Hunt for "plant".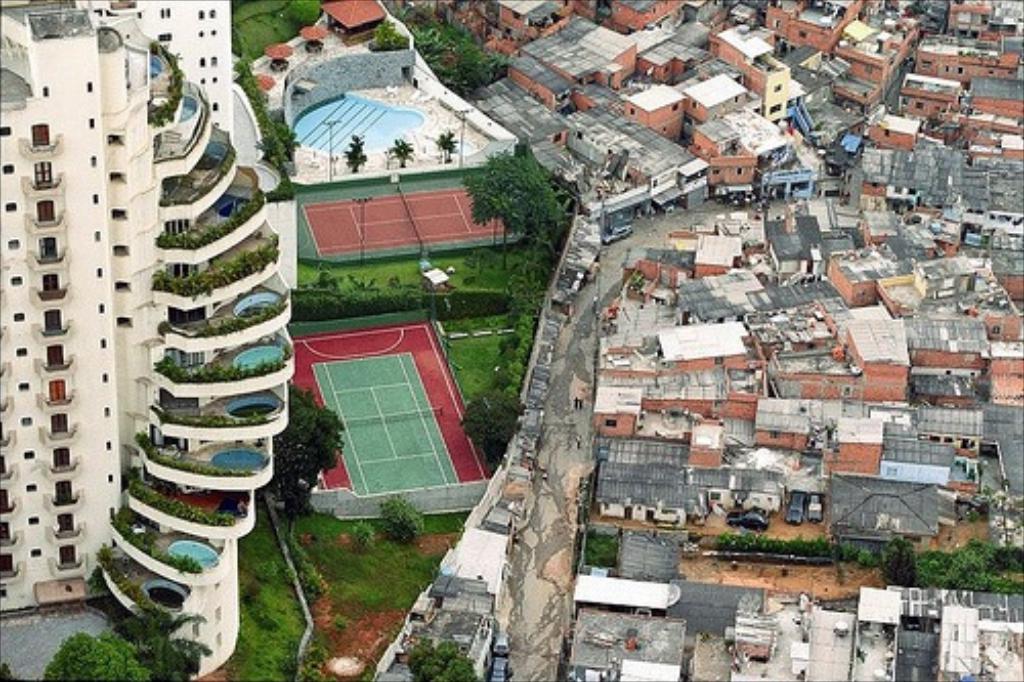
Hunted down at (x1=375, y1=0, x2=520, y2=102).
